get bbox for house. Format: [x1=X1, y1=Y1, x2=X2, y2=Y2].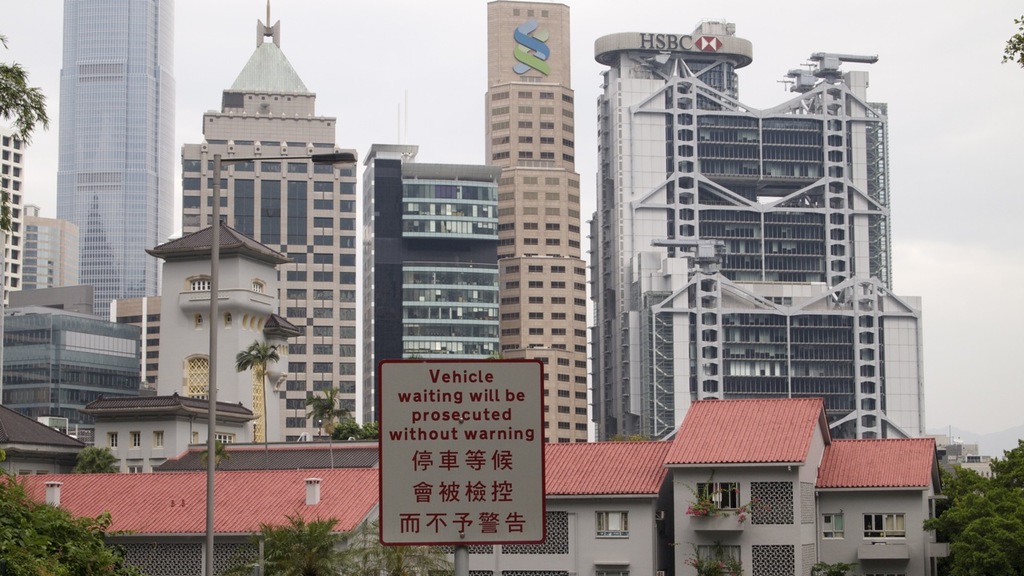
[x1=27, y1=206, x2=84, y2=290].
